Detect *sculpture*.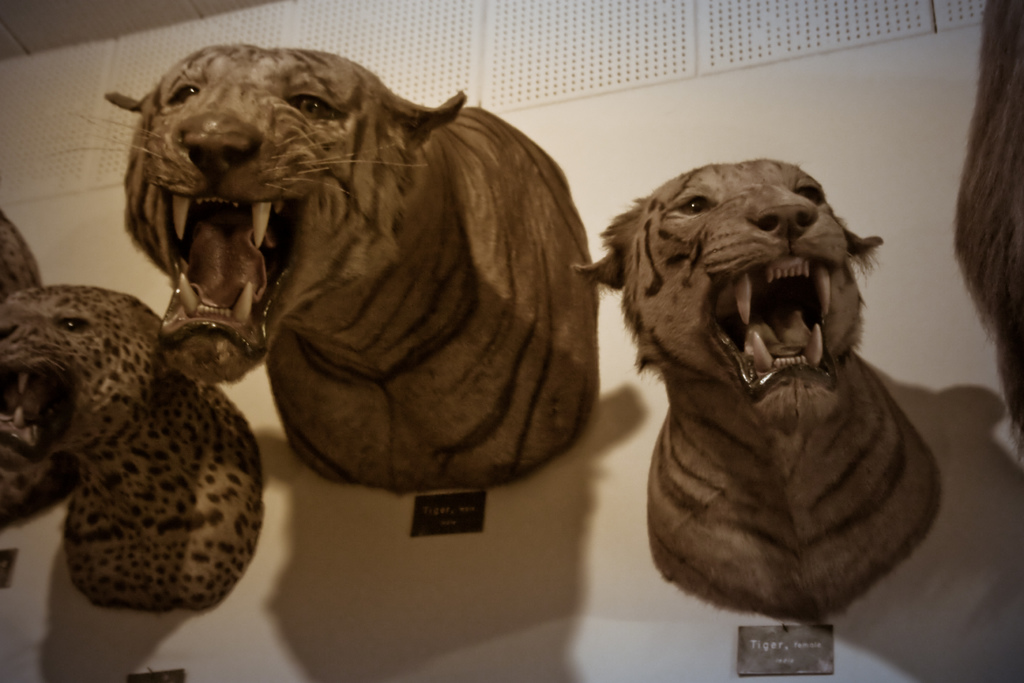
Detected at 564, 149, 945, 646.
